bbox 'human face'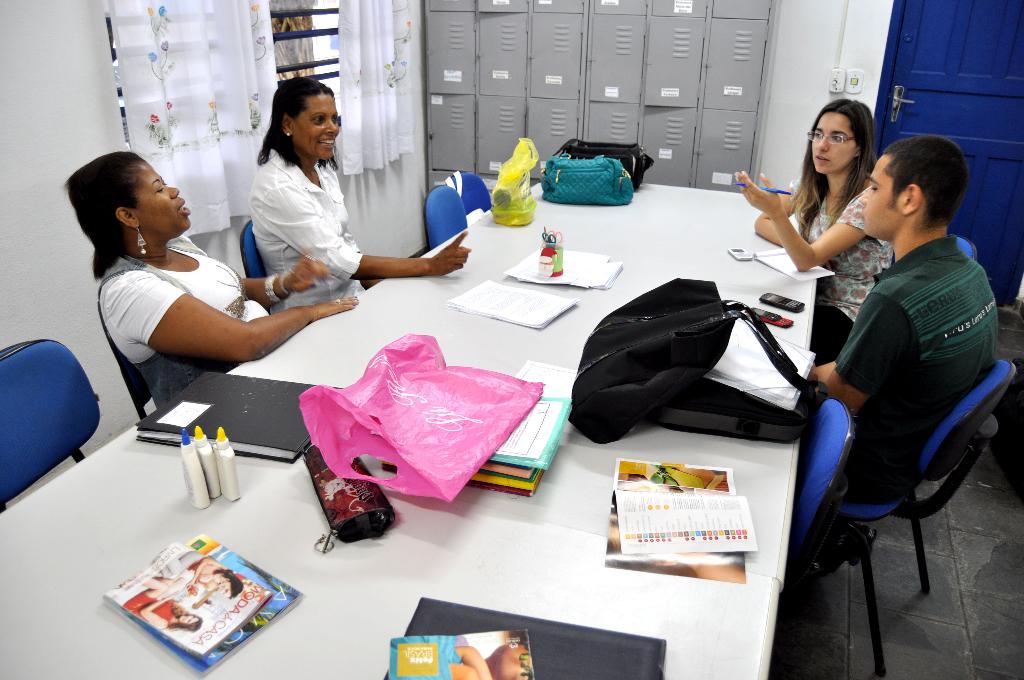
[811,114,856,173]
